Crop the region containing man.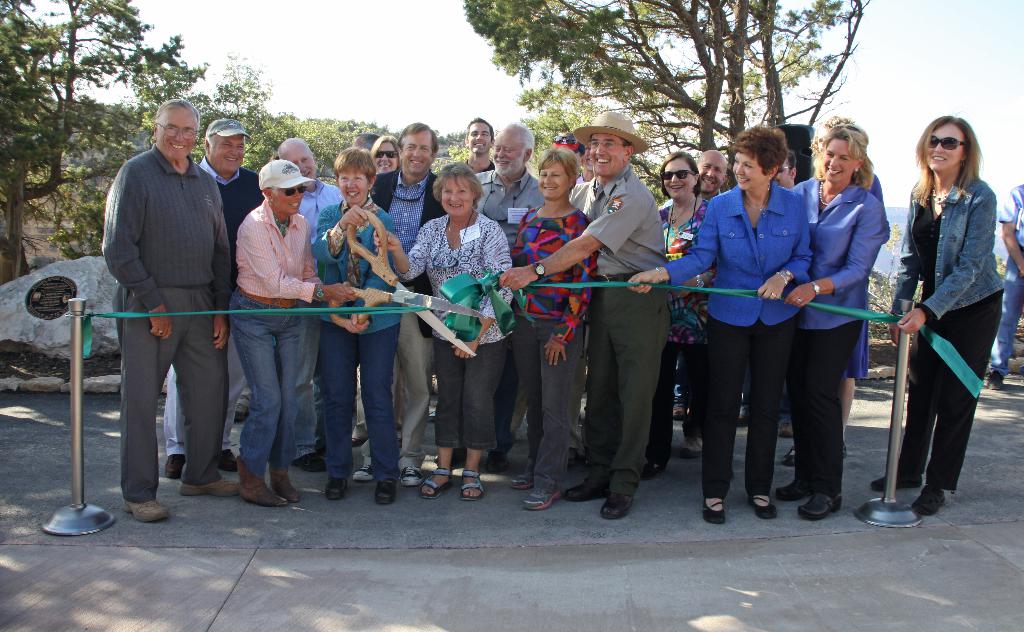
Crop region: region(452, 120, 544, 465).
